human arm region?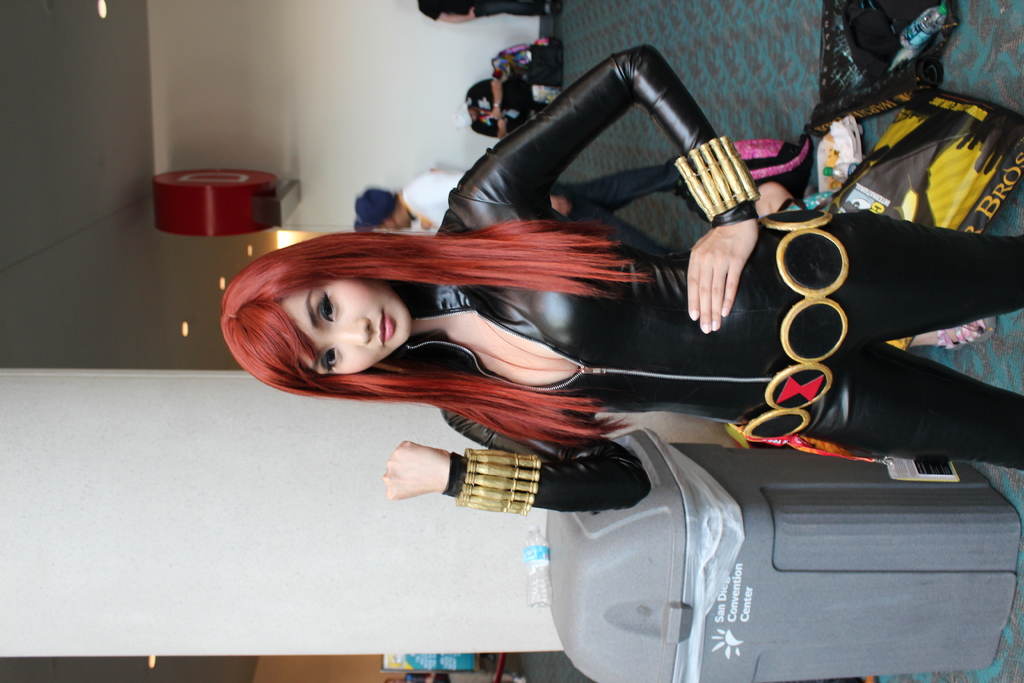
x1=351, y1=442, x2=639, y2=538
